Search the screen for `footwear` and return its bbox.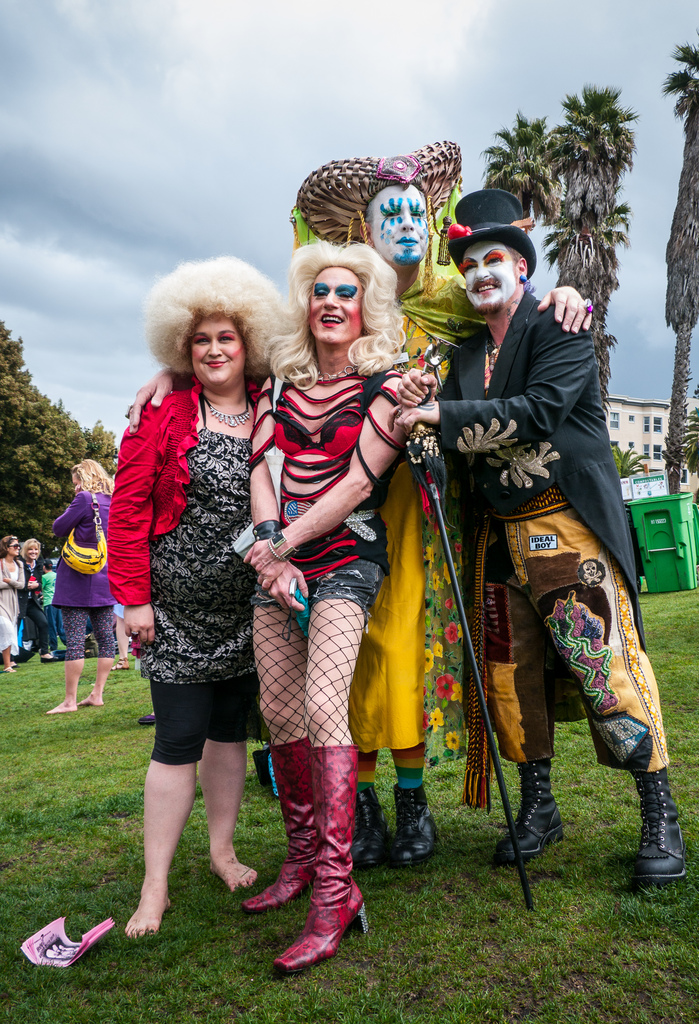
Found: l=108, t=655, r=135, b=671.
